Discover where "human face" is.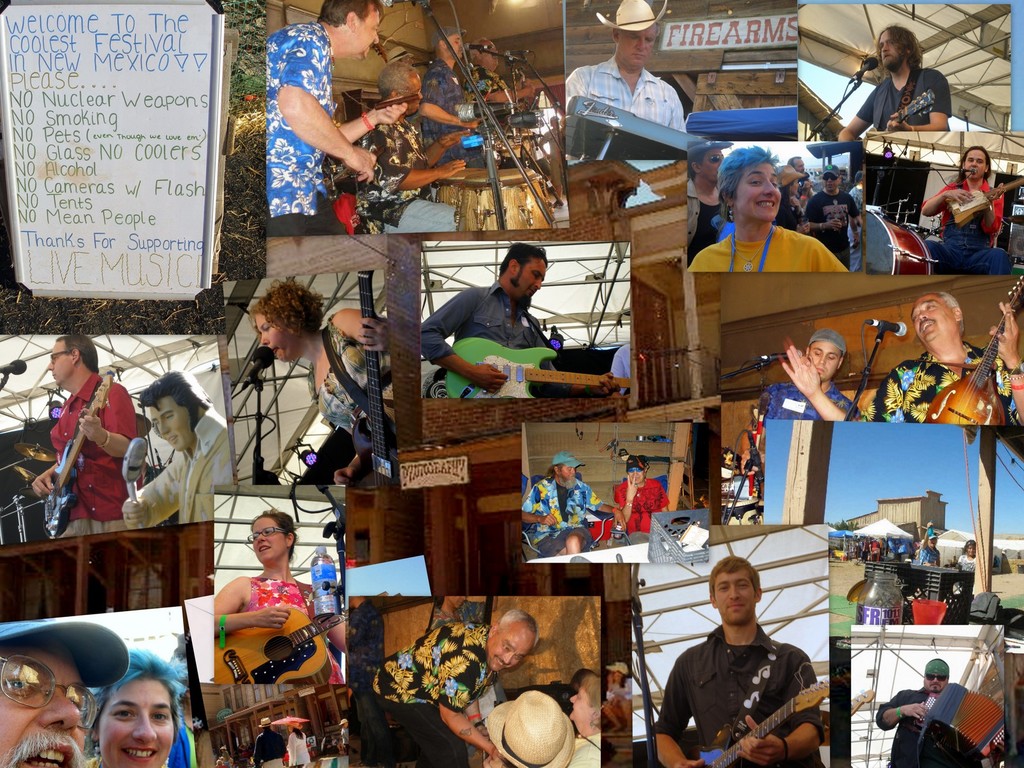
Discovered at (810, 341, 844, 378).
